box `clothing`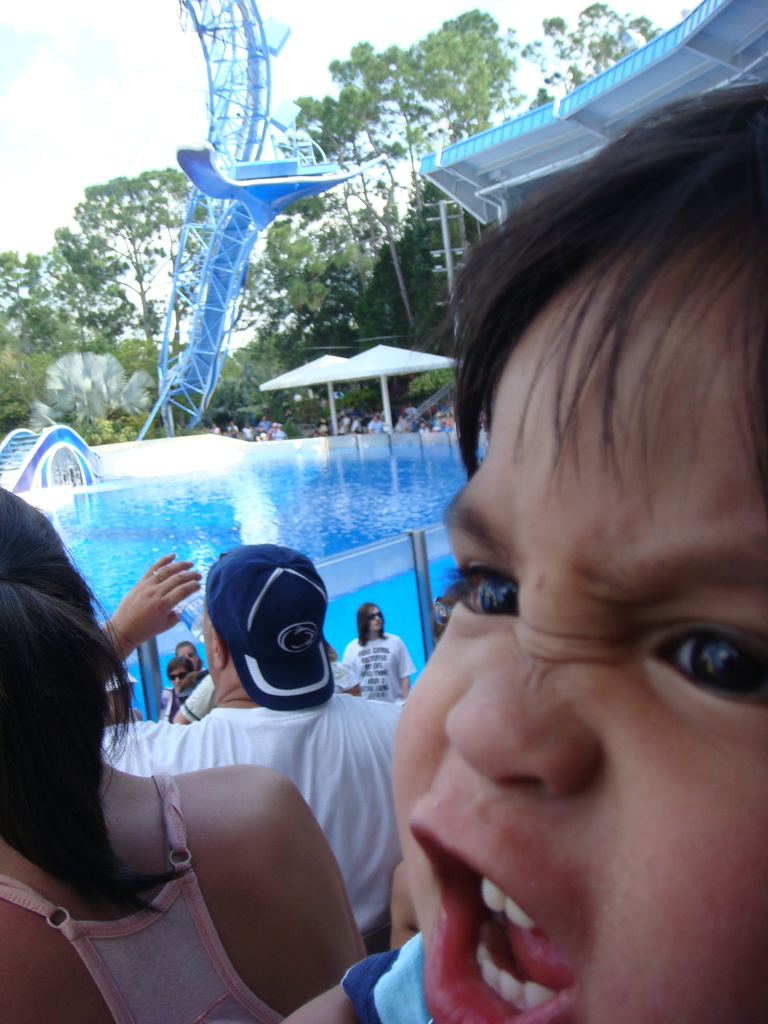
locate(0, 774, 277, 1023)
